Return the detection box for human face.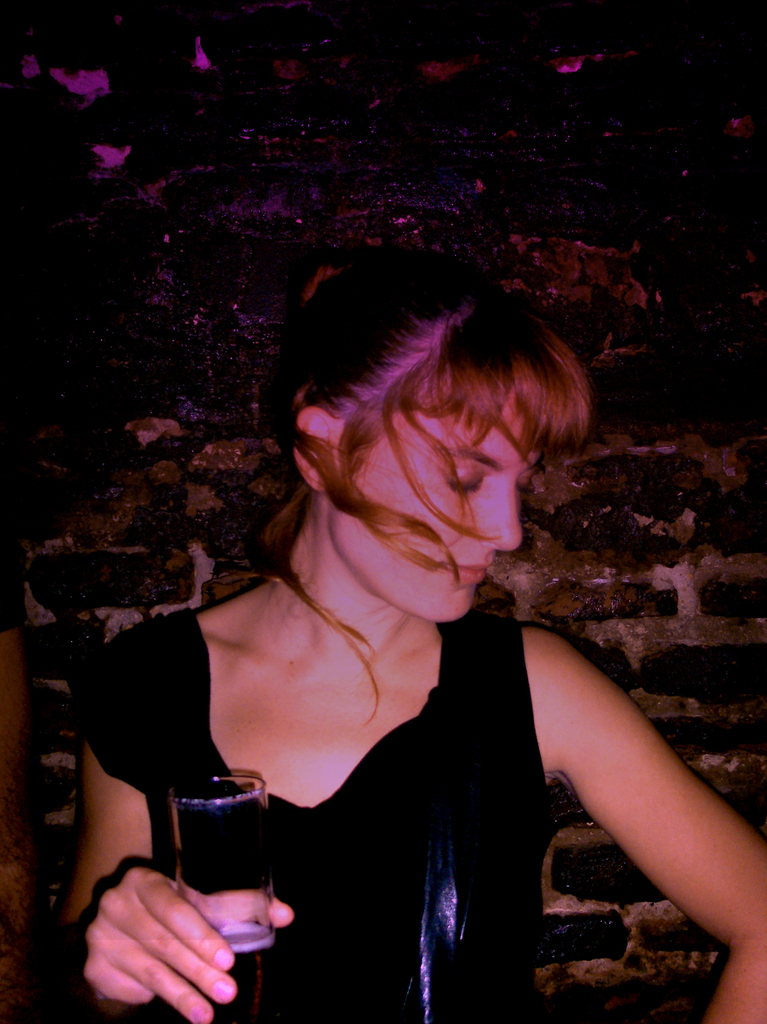
330:356:549:616.
